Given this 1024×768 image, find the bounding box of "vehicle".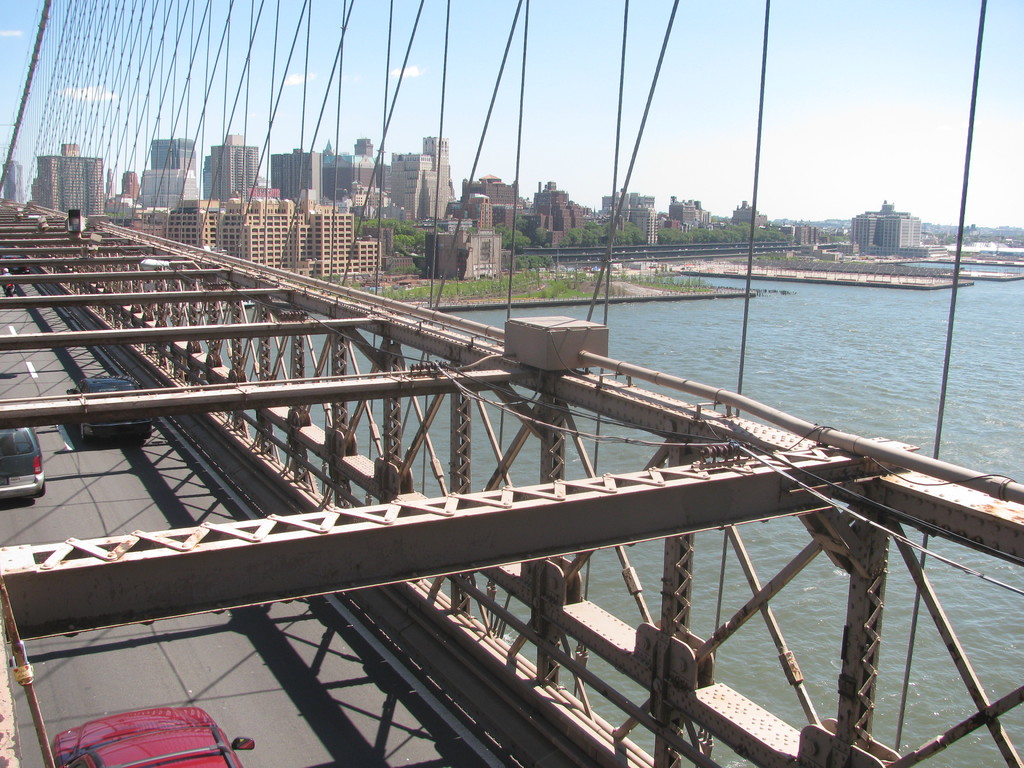
bbox(62, 376, 151, 442).
